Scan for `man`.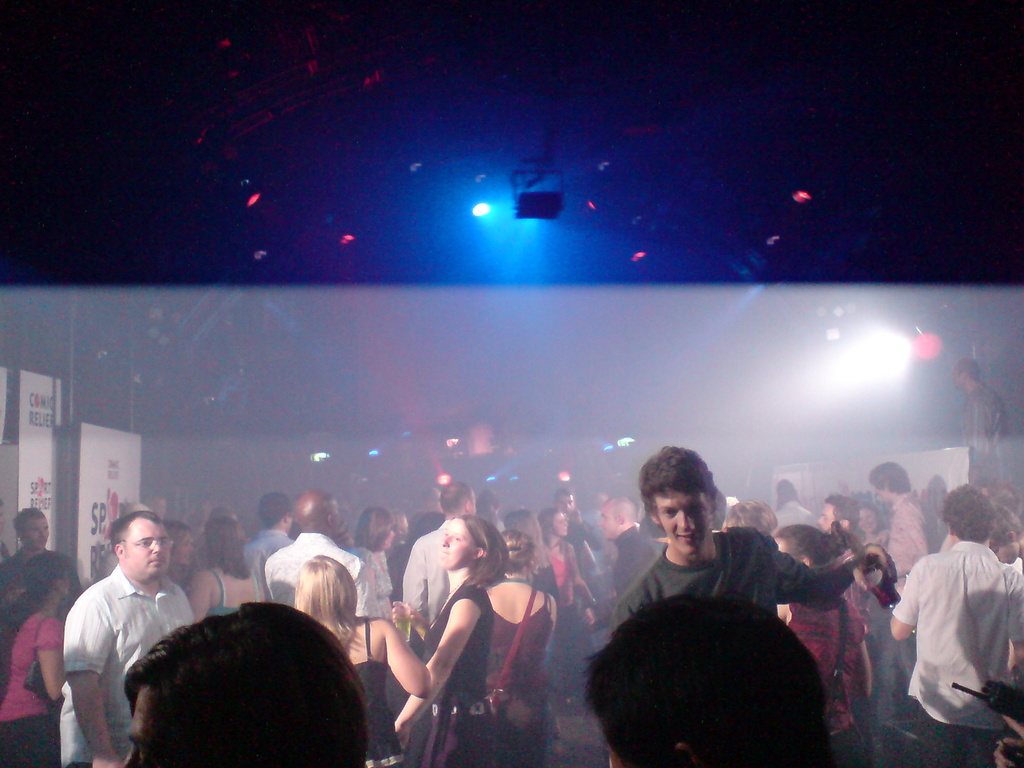
Scan result: select_region(546, 486, 599, 570).
